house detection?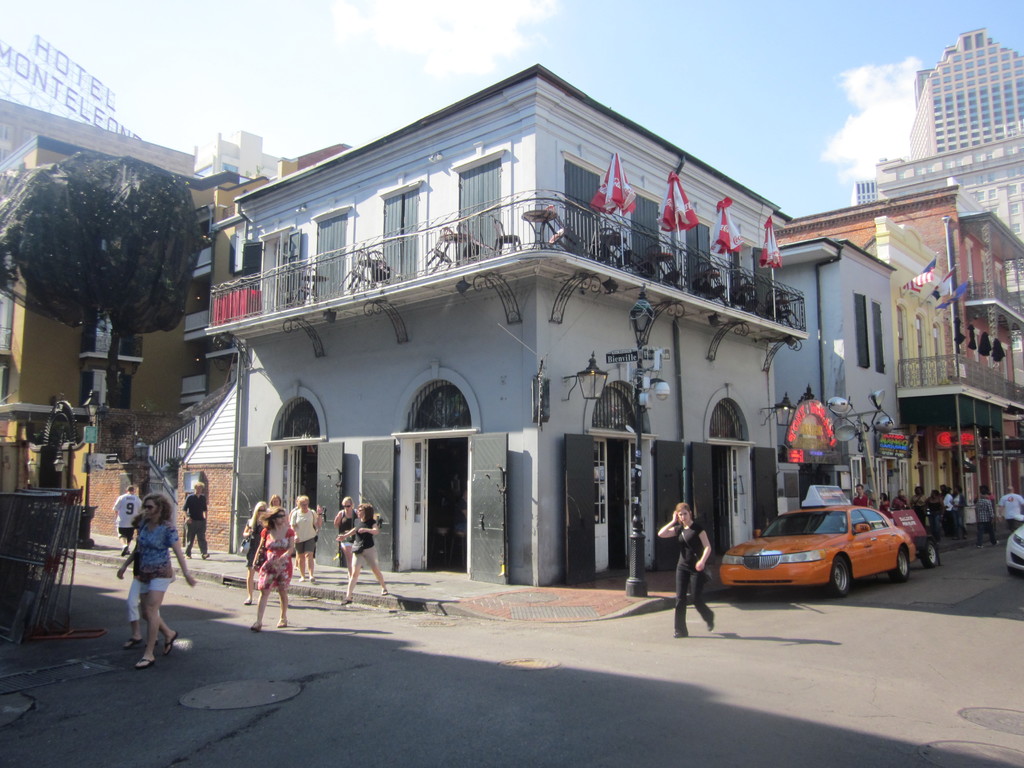
Rect(881, 31, 1023, 246)
